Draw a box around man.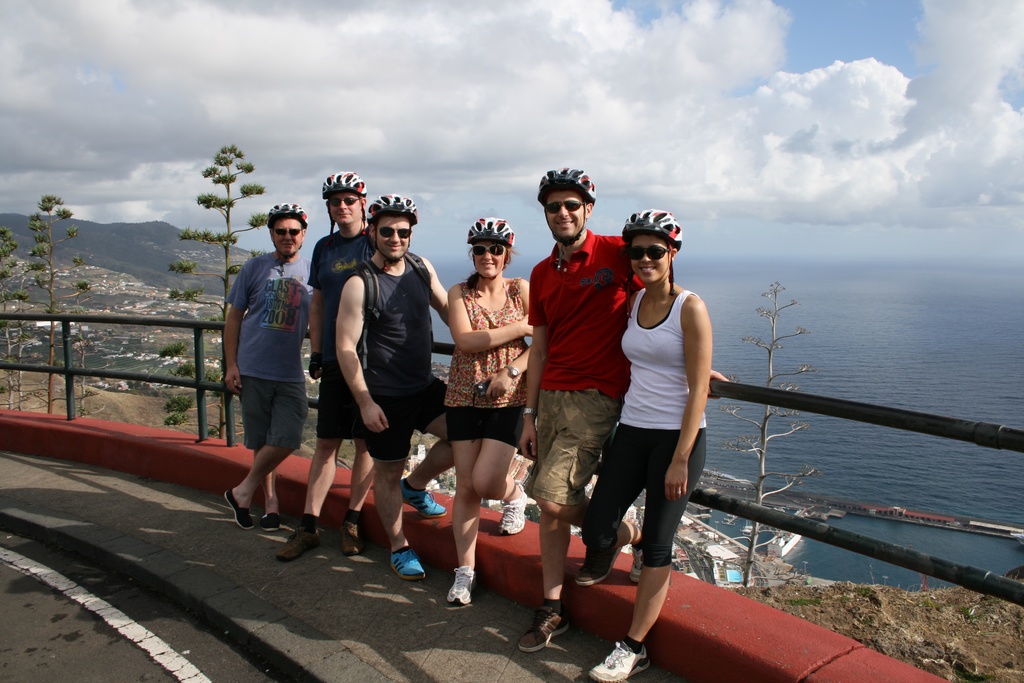
BBox(212, 195, 323, 552).
